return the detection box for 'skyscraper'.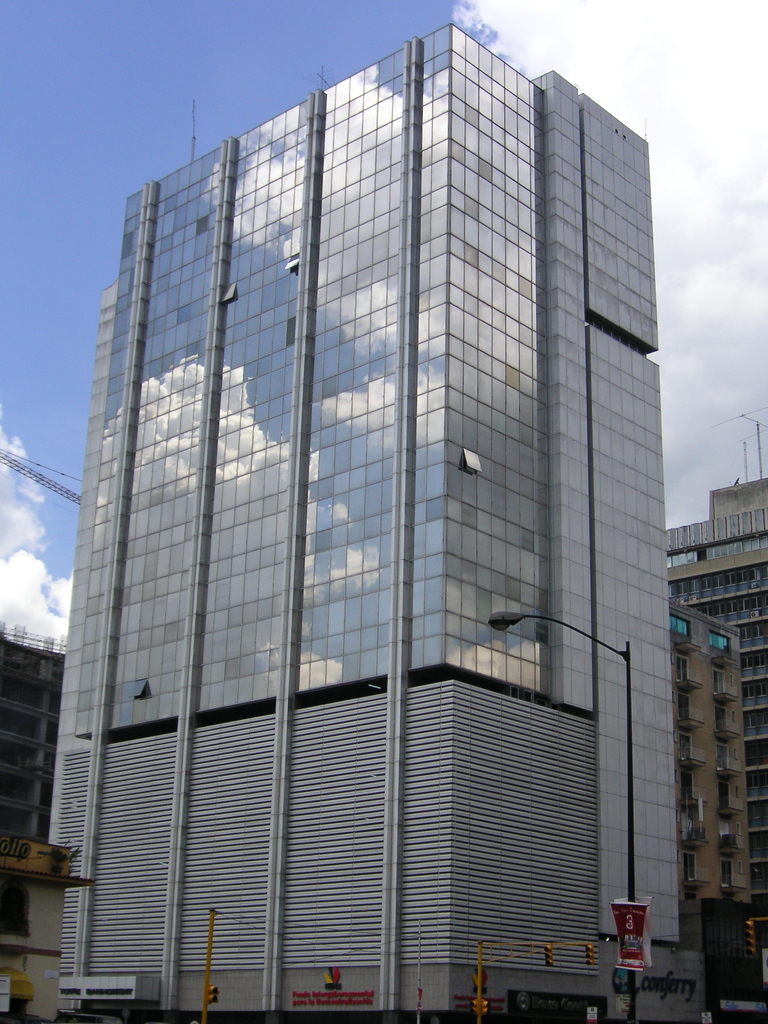
locate(22, 22, 703, 1011).
